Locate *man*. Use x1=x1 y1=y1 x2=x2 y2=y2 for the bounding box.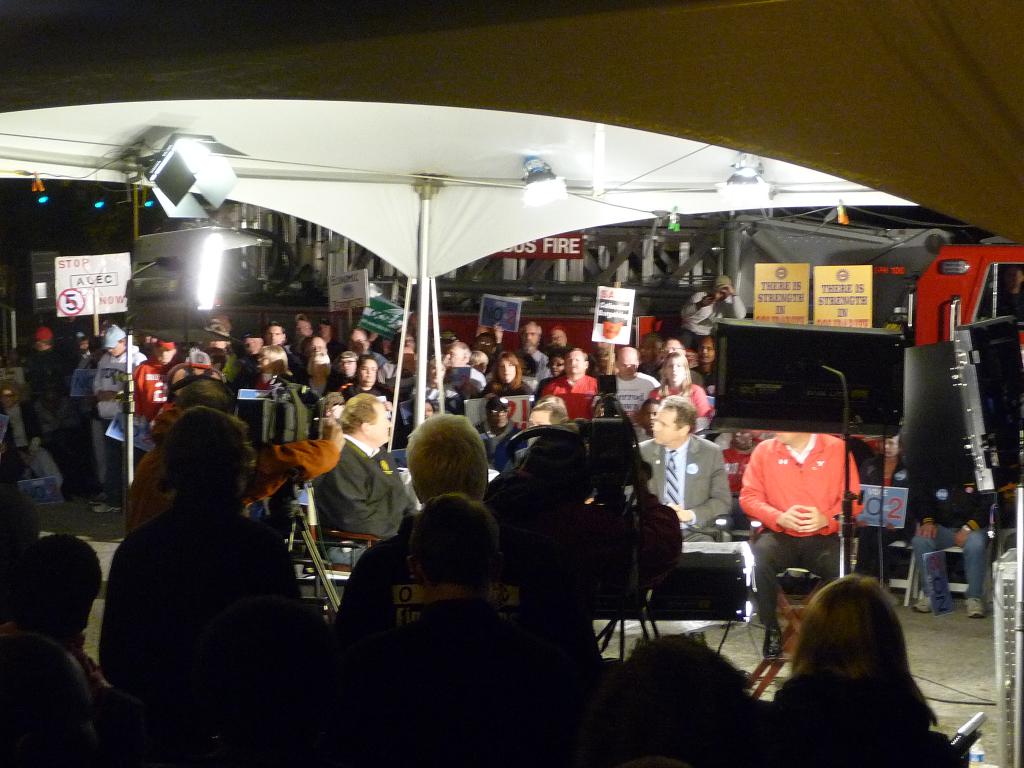
x1=303 y1=330 x2=333 y2=391.
